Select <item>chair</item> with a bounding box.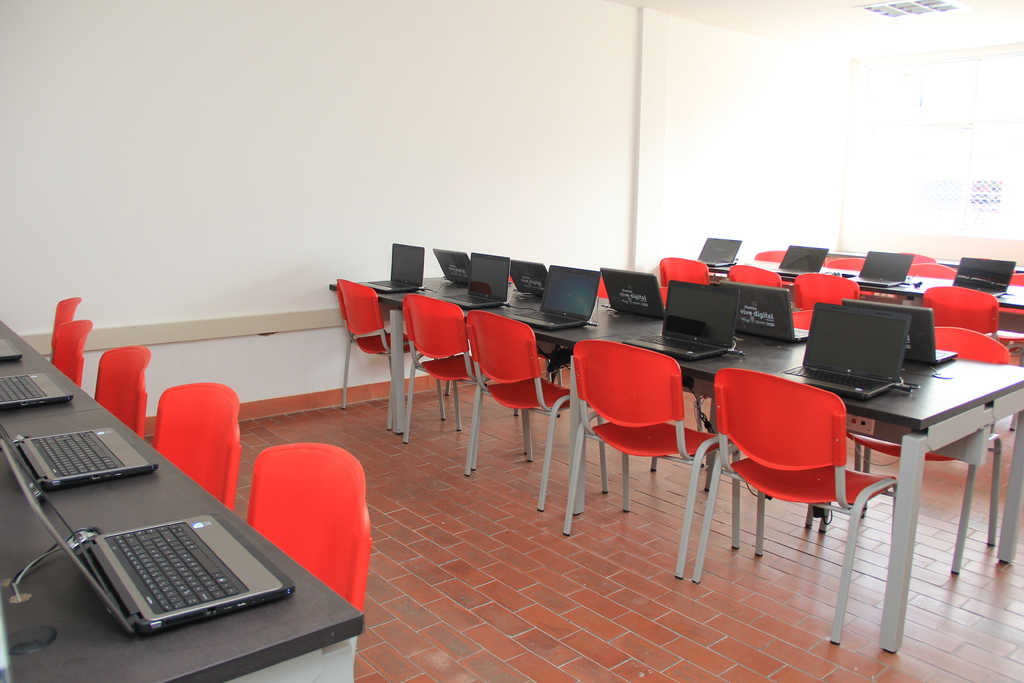
{"x1": 334, "y1": 278, "x2": 450, "y2": 425}.
